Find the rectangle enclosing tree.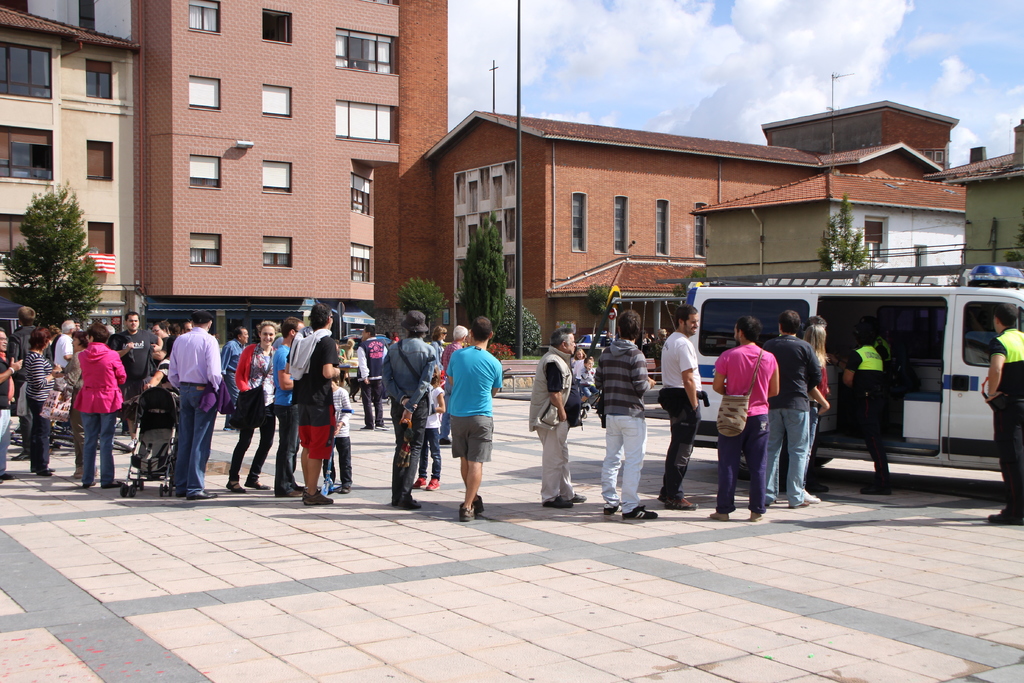
<bbox>390, 267, 446, 336</bbox>.
